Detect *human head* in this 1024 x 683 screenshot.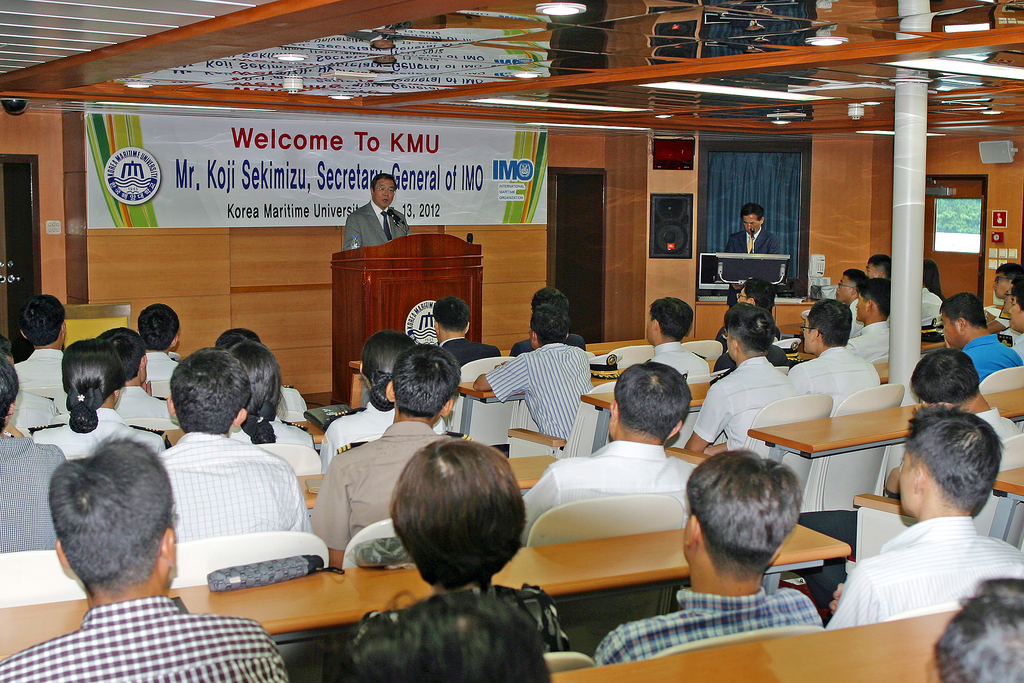
Detection: 833, 269, 870, 302.
